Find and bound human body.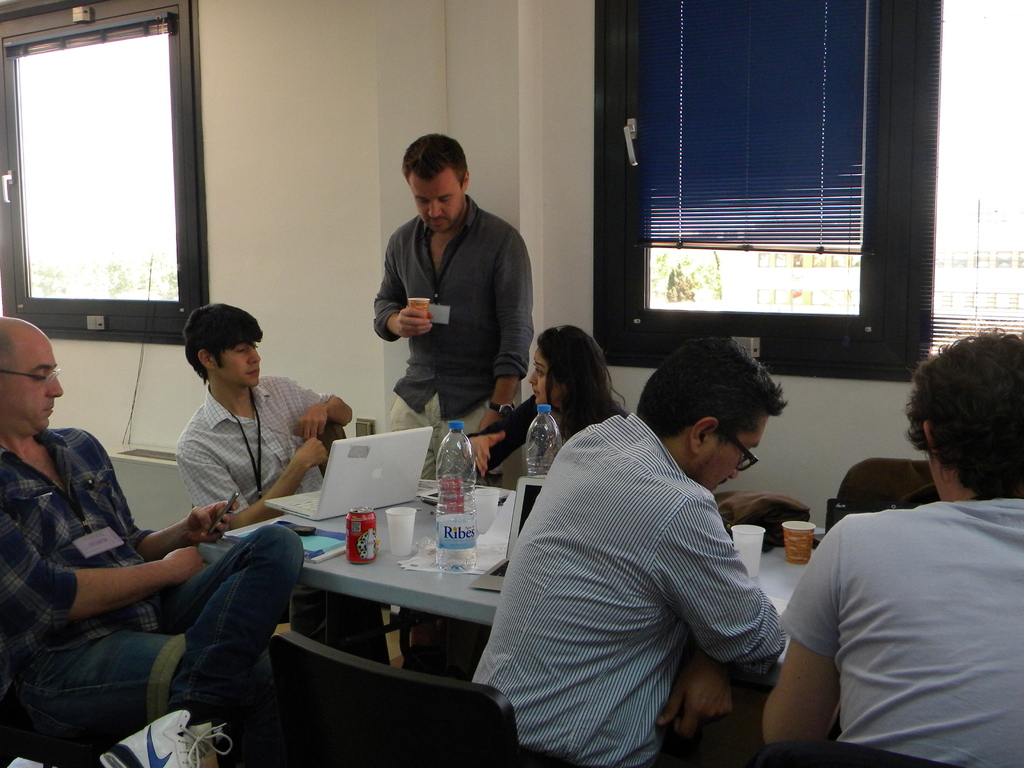
Bound: <box>362,131,540,484</box>.
